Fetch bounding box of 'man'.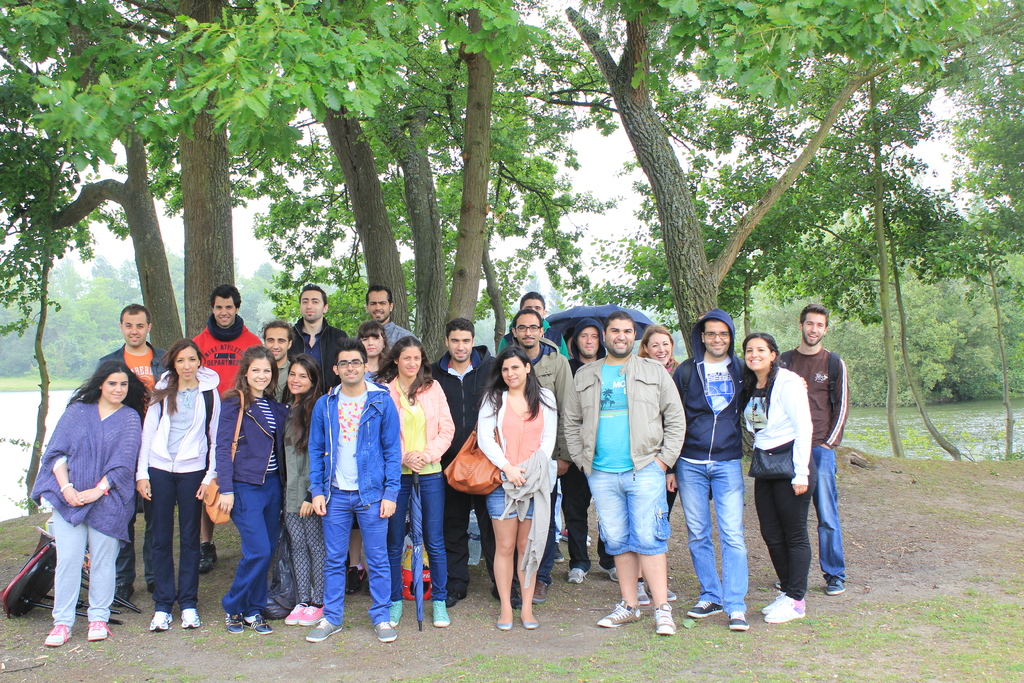
Bbox: bbox=[289, 283, 349, 395].
